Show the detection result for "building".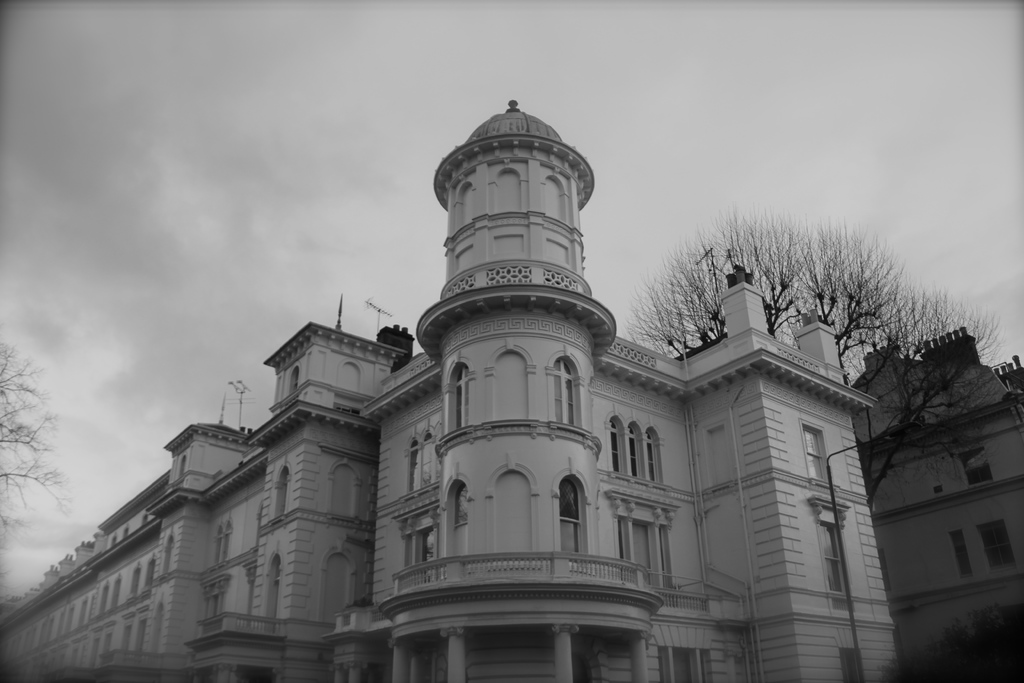
pyautogui.locateOnScreen(851, 325, 1023, 656).
